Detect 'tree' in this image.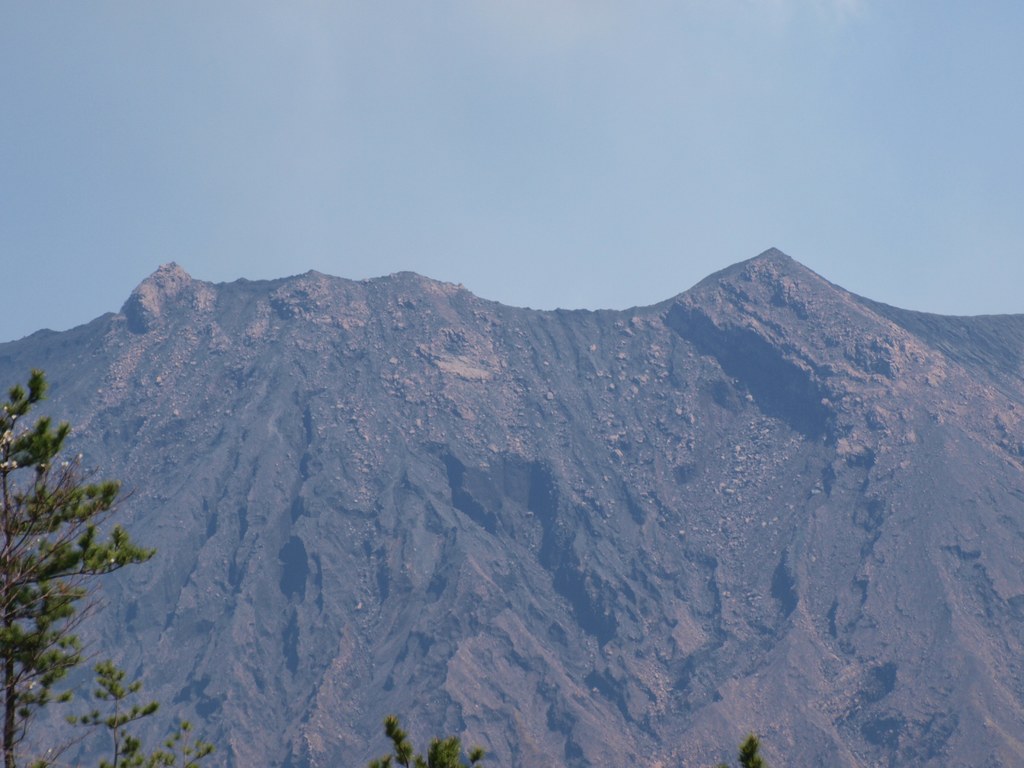
Detection: (x1=362, y1=716, x2=484, y2=767).
